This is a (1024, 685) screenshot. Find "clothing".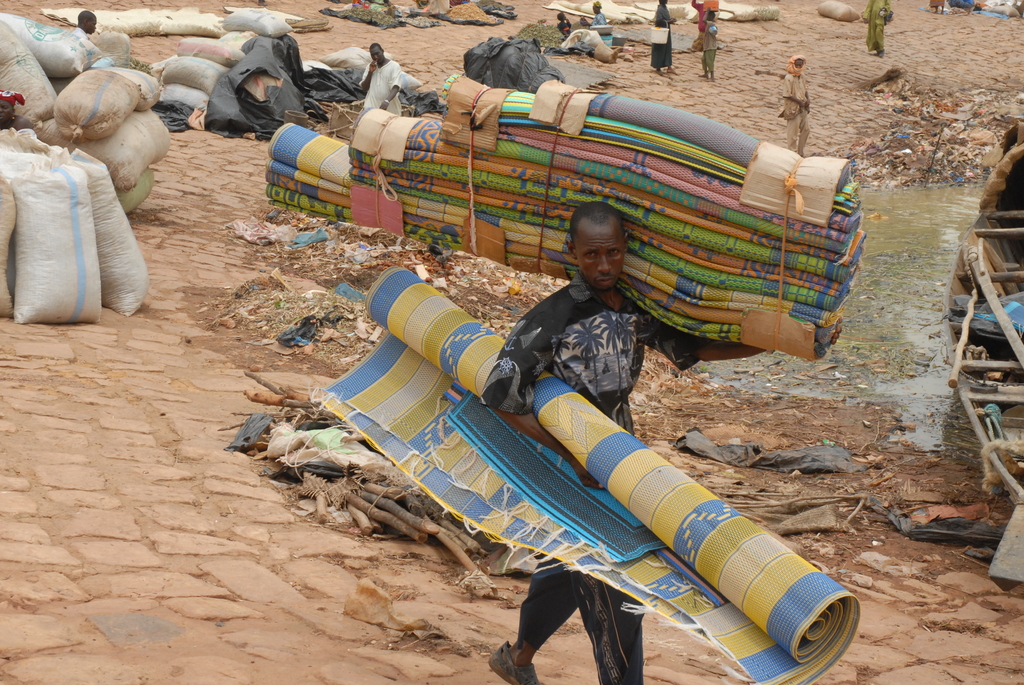
Bounding box: 654, 5, 674, 70.
